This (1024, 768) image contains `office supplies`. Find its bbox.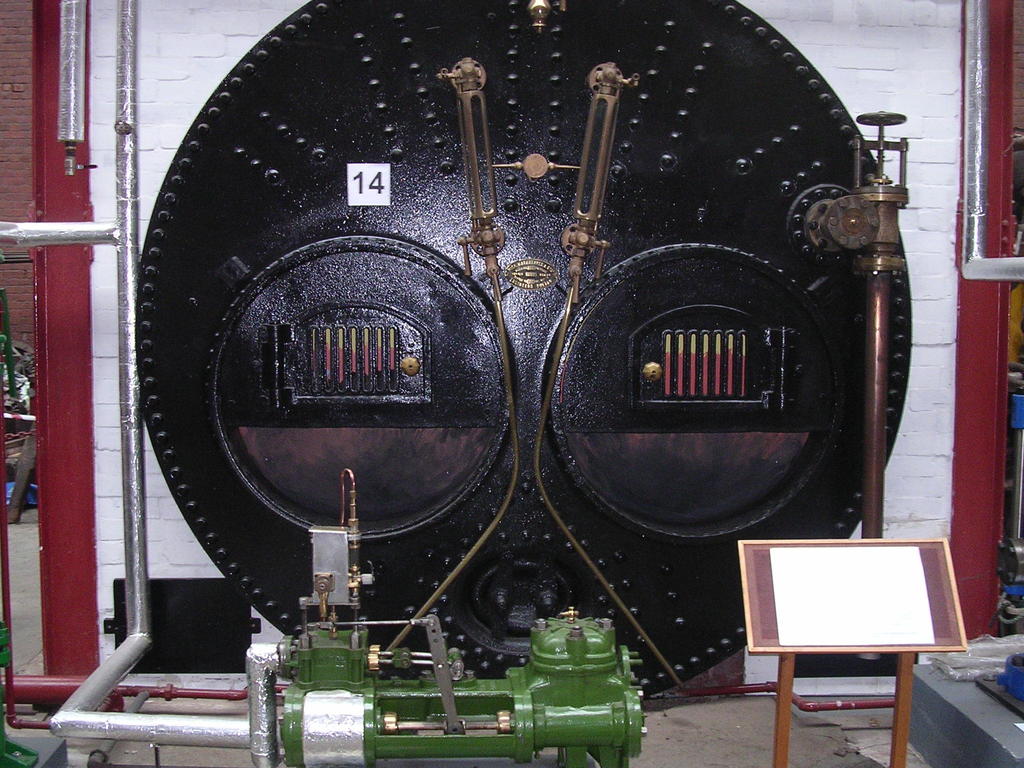
l=977, t=652, r=1023, b=732.
